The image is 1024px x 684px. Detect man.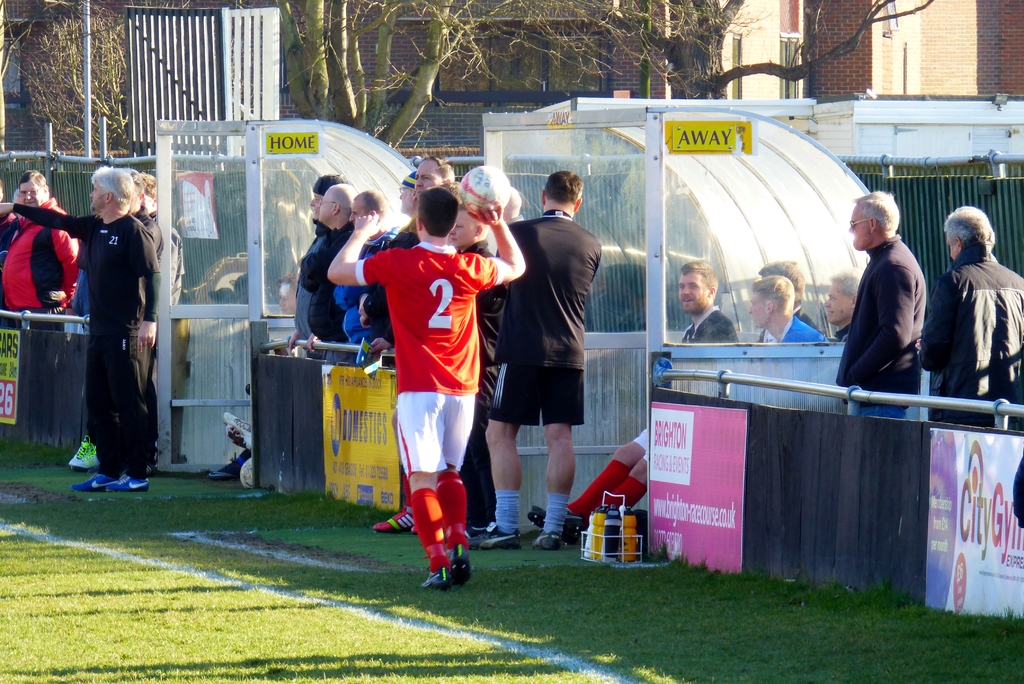
Detection: (left=441, top=203, right=520, bottom=553).
